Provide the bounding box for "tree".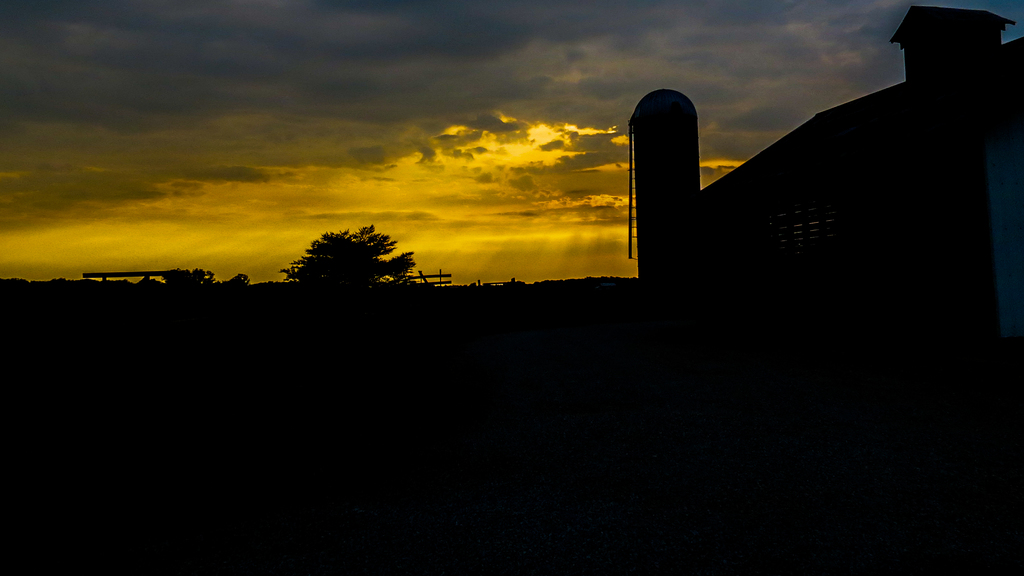
left=284, top=221, right=414, bottom=286.
